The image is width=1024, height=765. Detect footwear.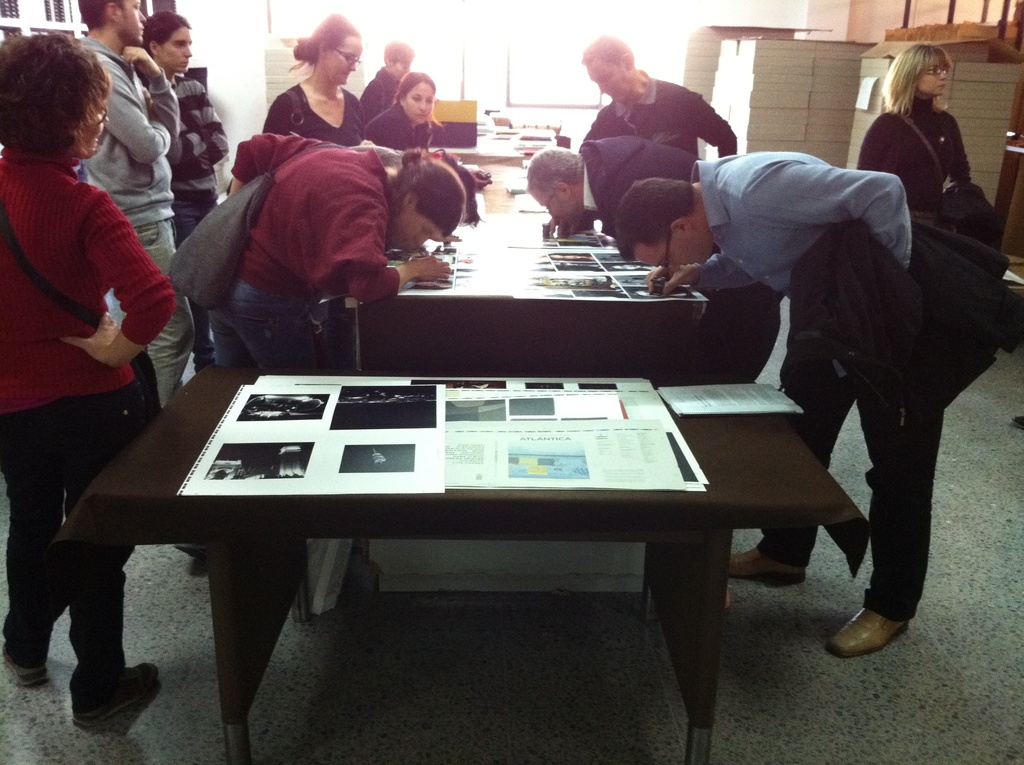
Detection: bbox(68, 662, 163, 733).
